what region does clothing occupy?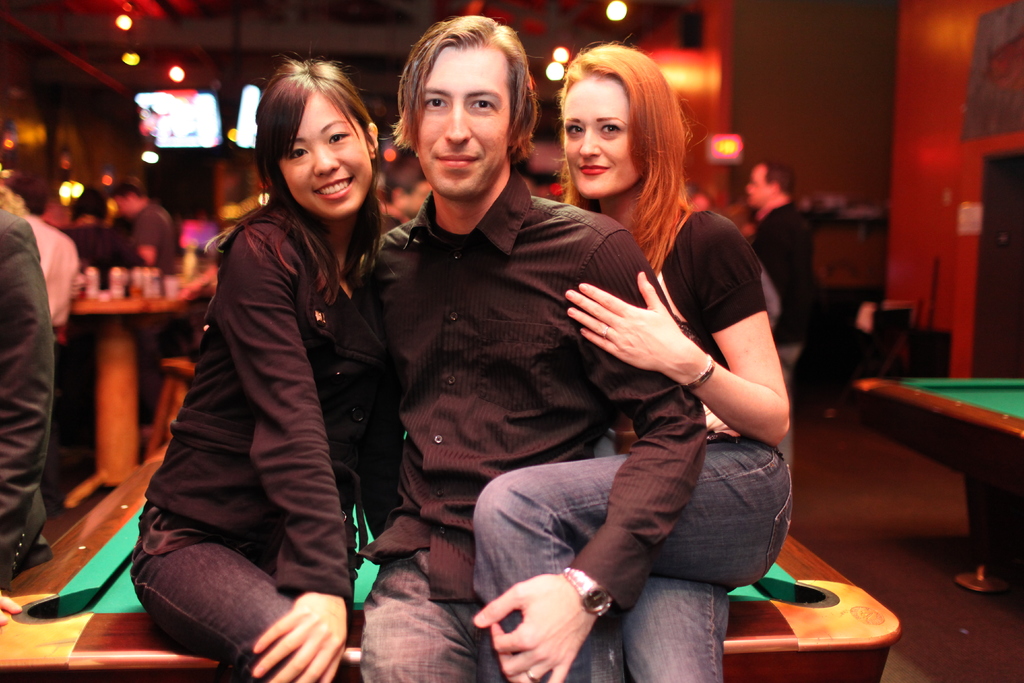
<region>130, 196, 186, 270</region>.
